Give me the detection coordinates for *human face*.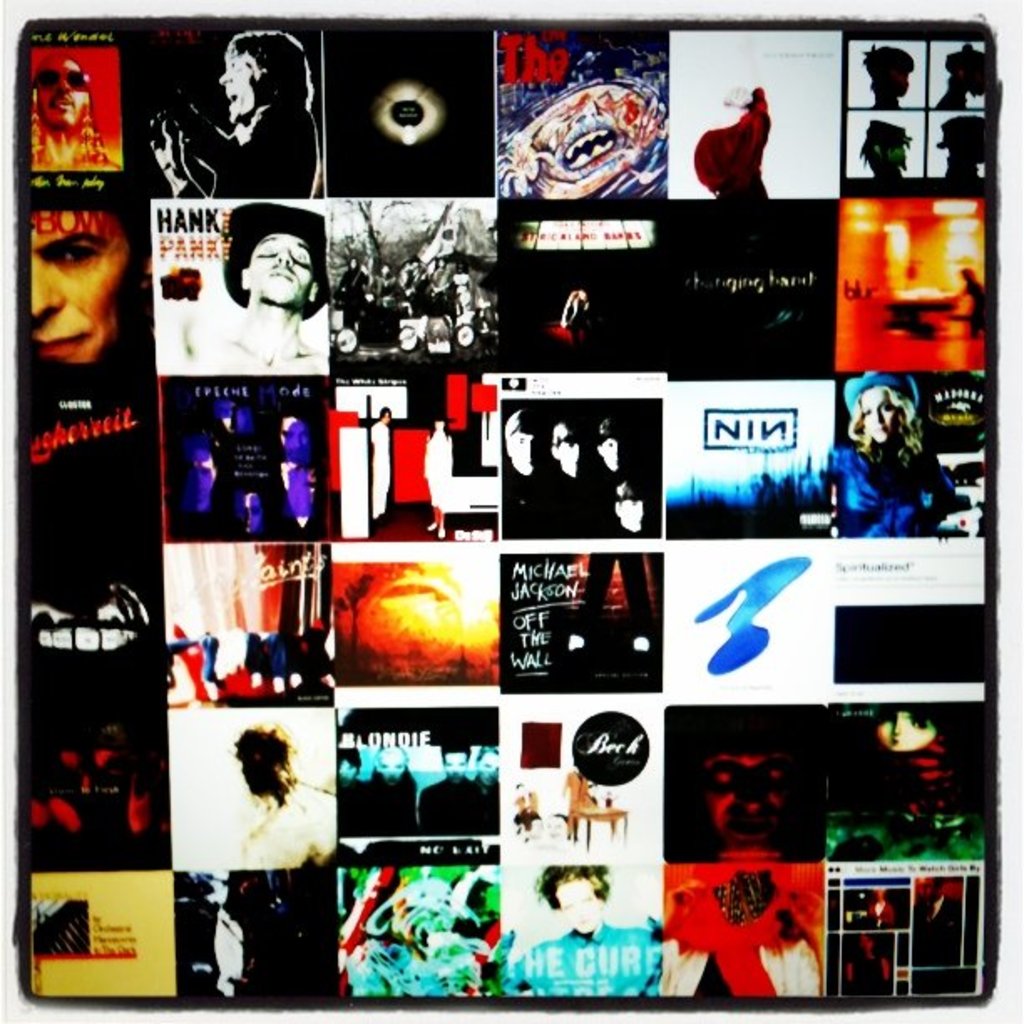
(32,207,127,360).
